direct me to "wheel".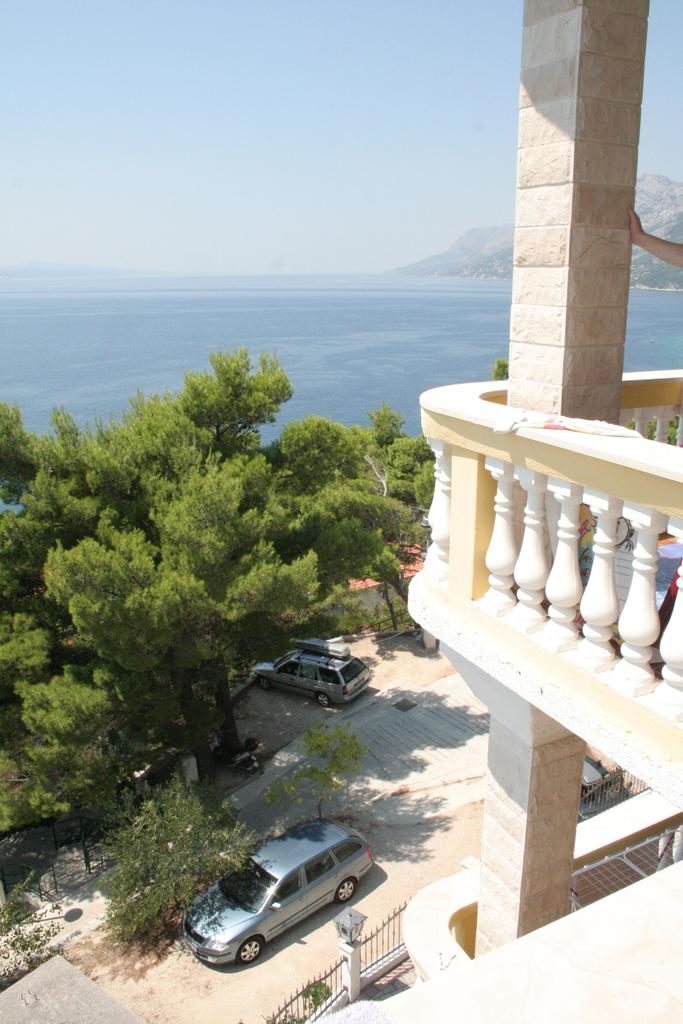
Direction: l=238, t=936, r=267, b=969.
